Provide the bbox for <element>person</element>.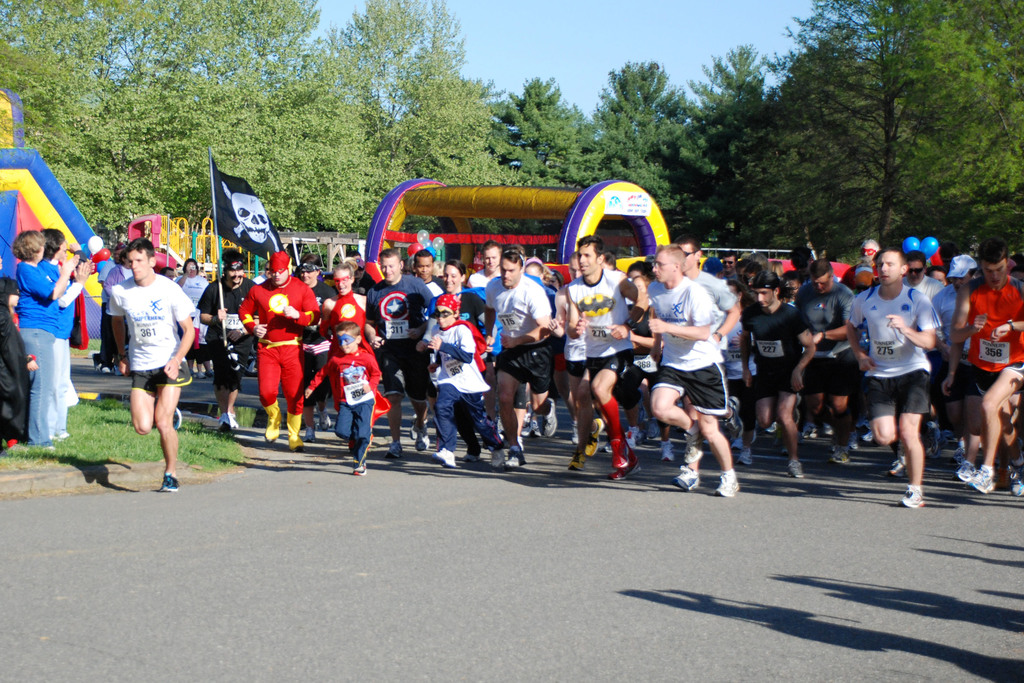
{"left": 285, "top": 255, "right": 337, "bottom": 432}.
